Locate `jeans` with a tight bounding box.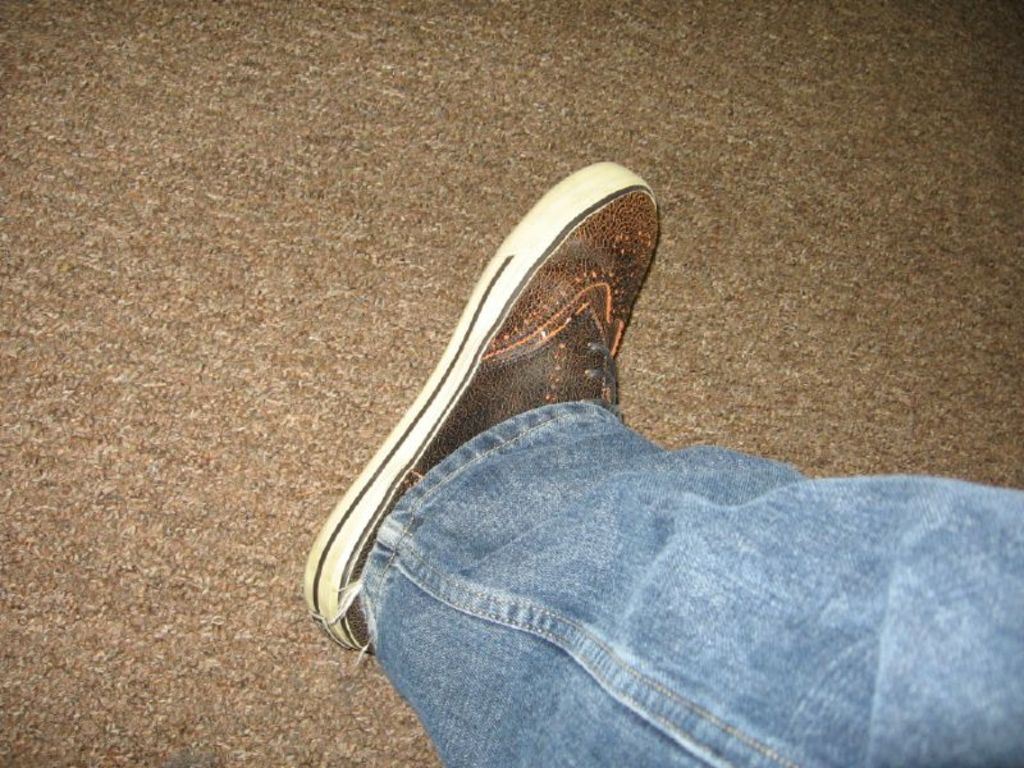
bbox=(358, 462, 966, 767).
